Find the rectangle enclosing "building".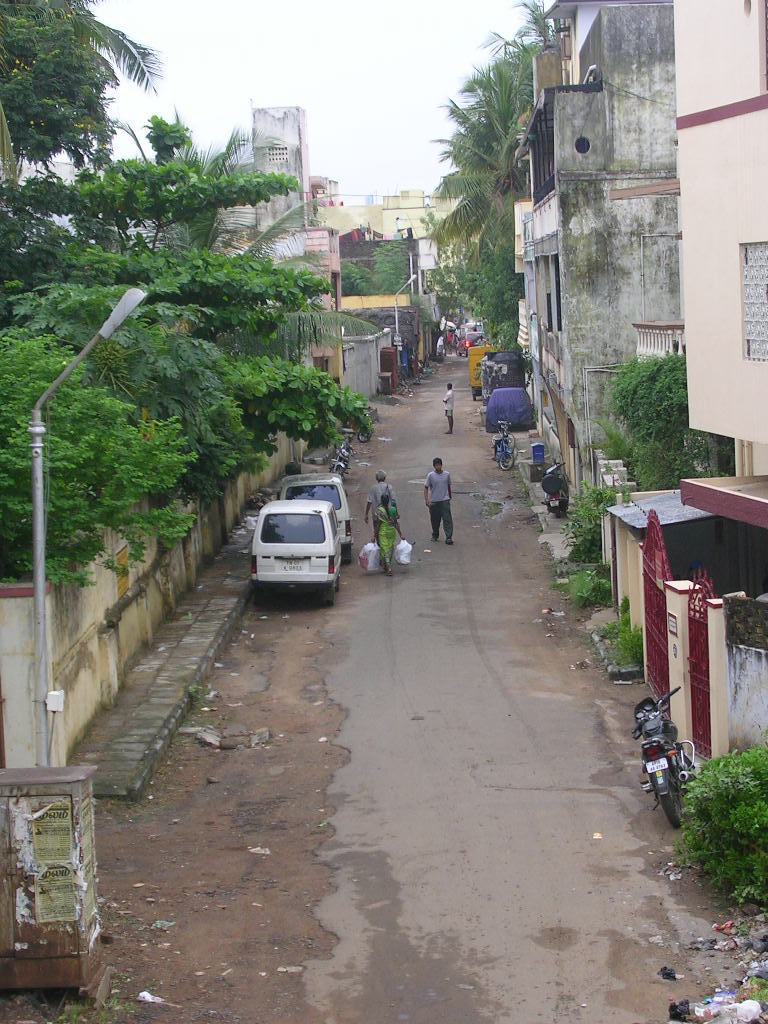
(left=220, top=104, right=442, bottom=402).
